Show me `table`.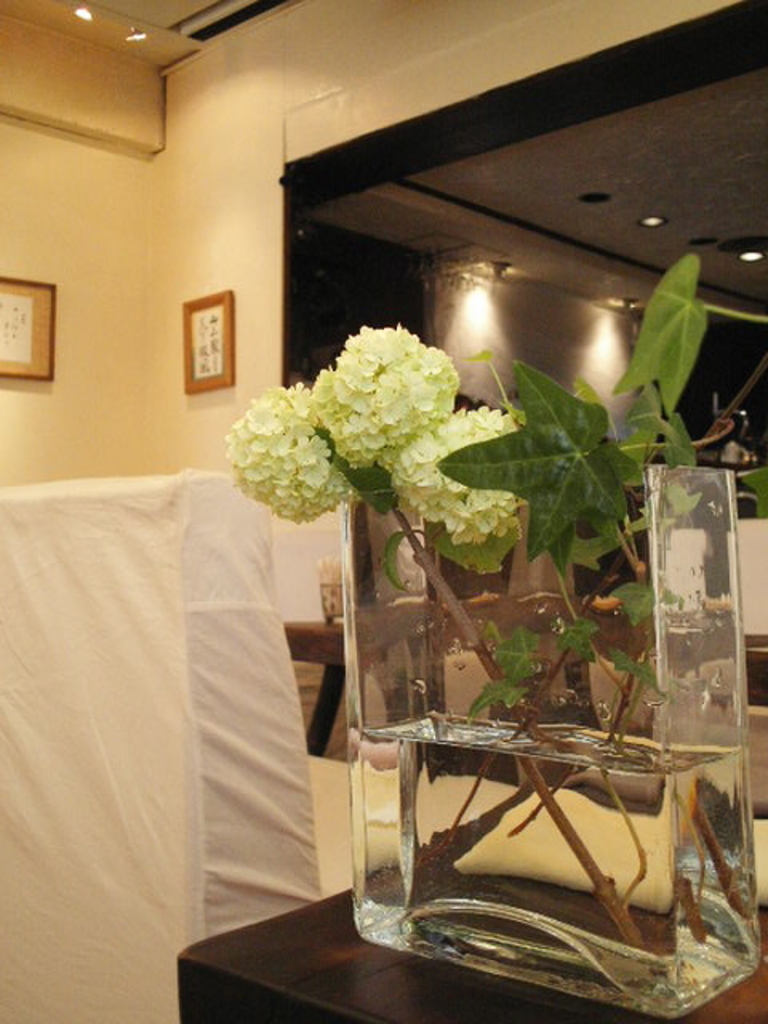
`table` is here: box(278, 597, 637, 763).
